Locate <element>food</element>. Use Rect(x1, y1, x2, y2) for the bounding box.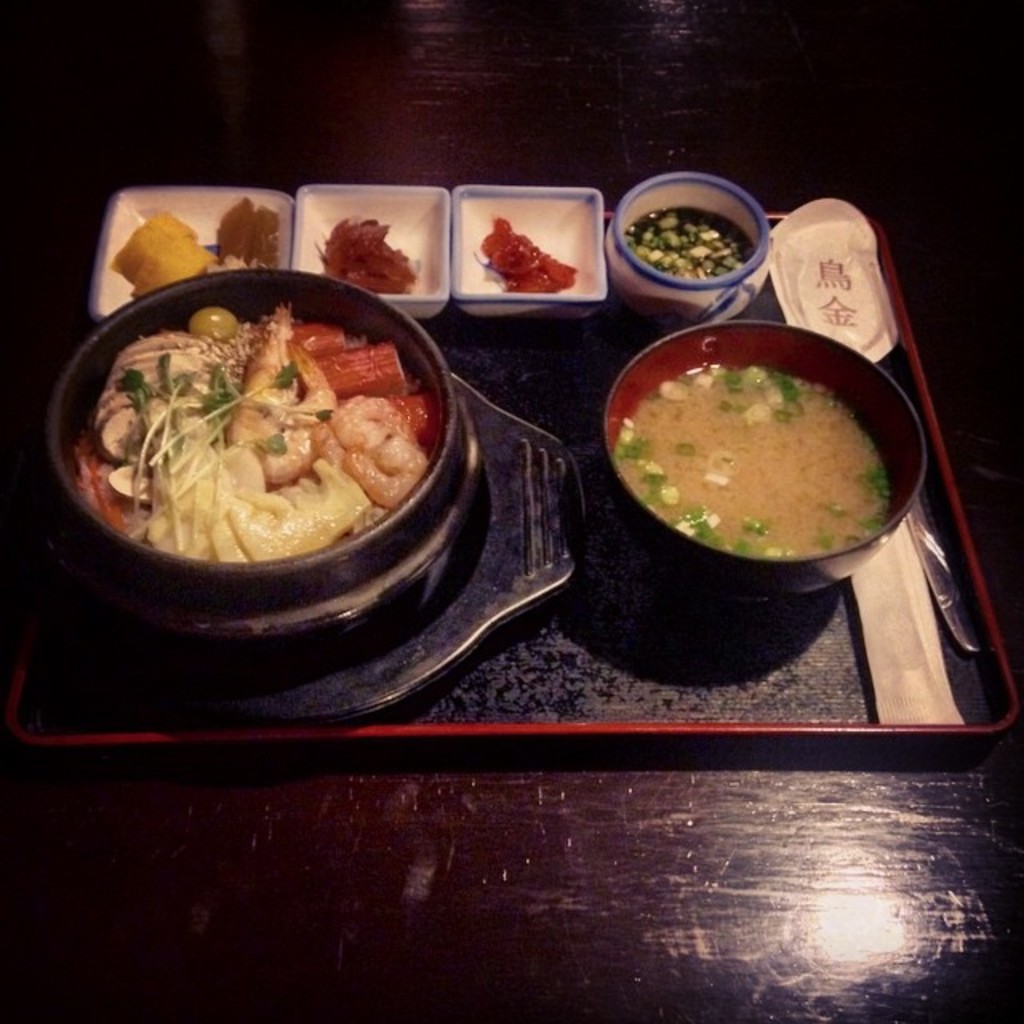
Rect(315, 211, 419, 293).
